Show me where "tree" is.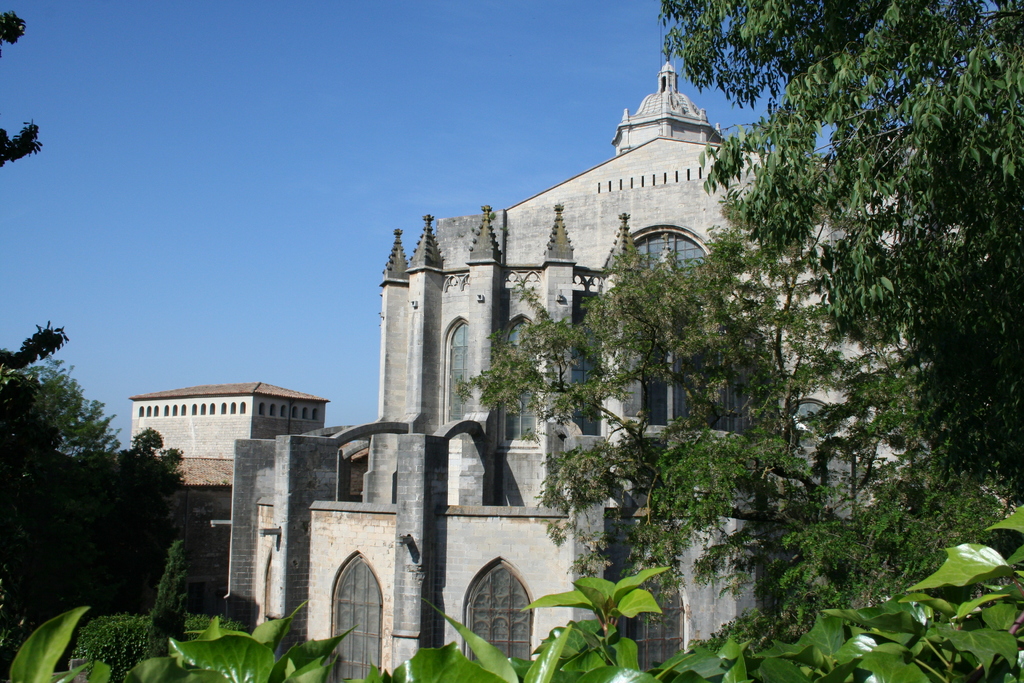
"tree" is at [left=691, top=26, right=991, bottom=605].
